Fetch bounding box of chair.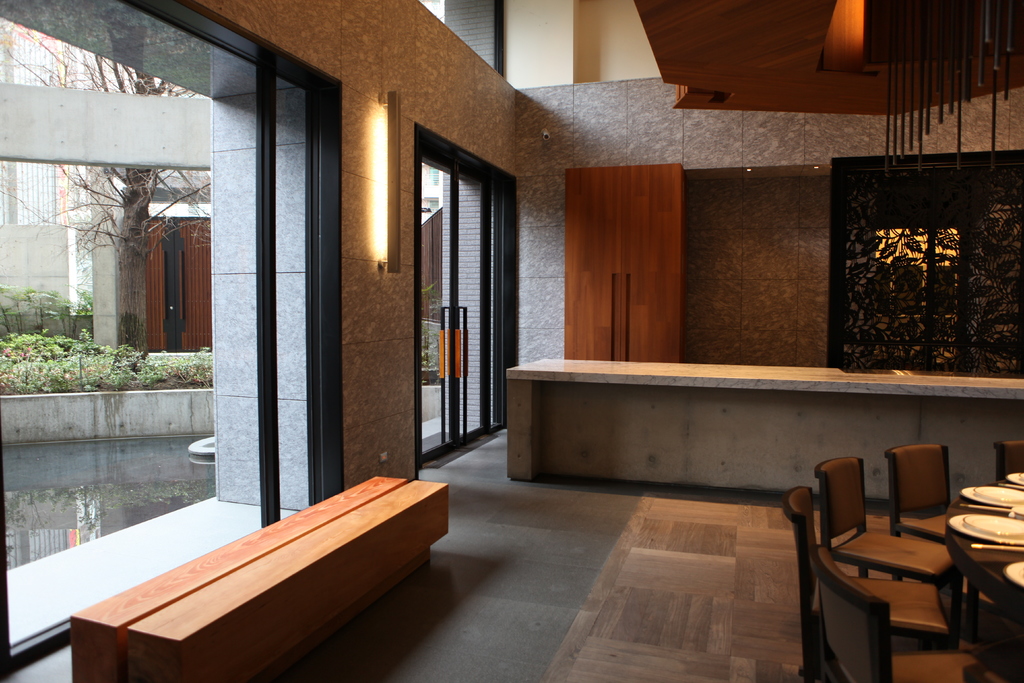
Bbox: <bbox>884, 440, 960, 582</bbox>.
